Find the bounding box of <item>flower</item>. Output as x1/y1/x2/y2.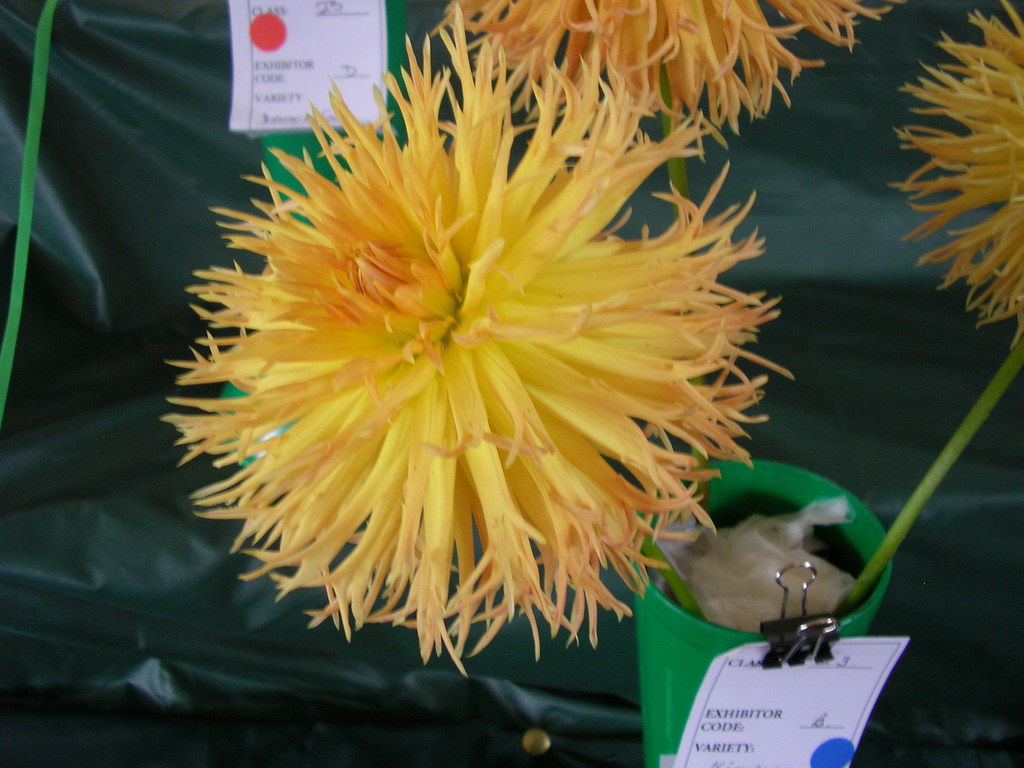
166/29/793/680.
